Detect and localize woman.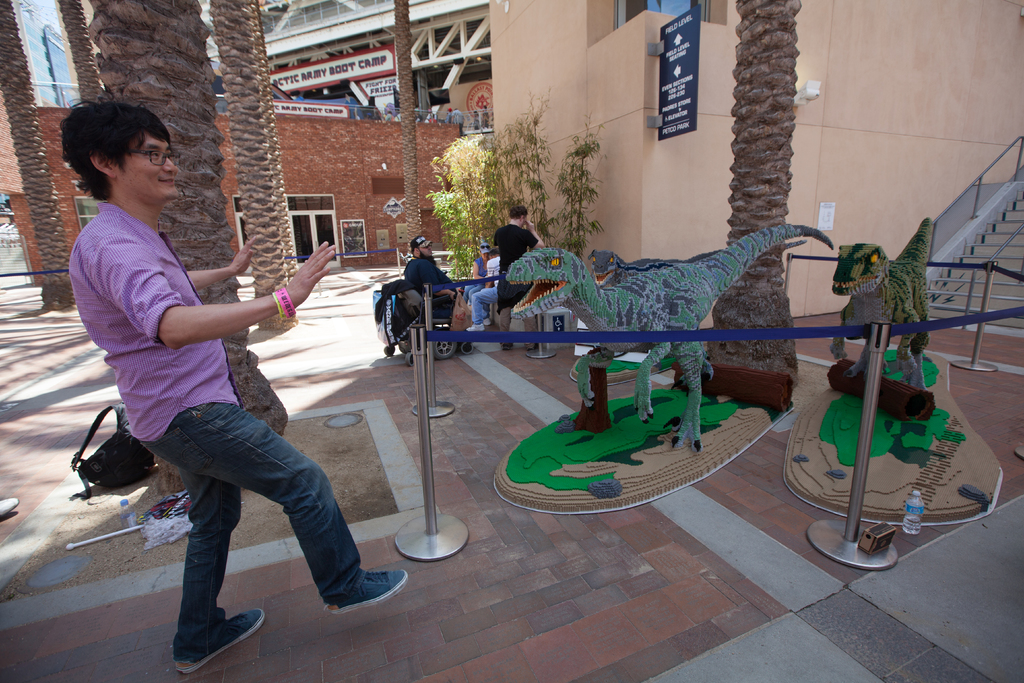
Localized at (x1=460, y1=242, x2=493, y2=304).
